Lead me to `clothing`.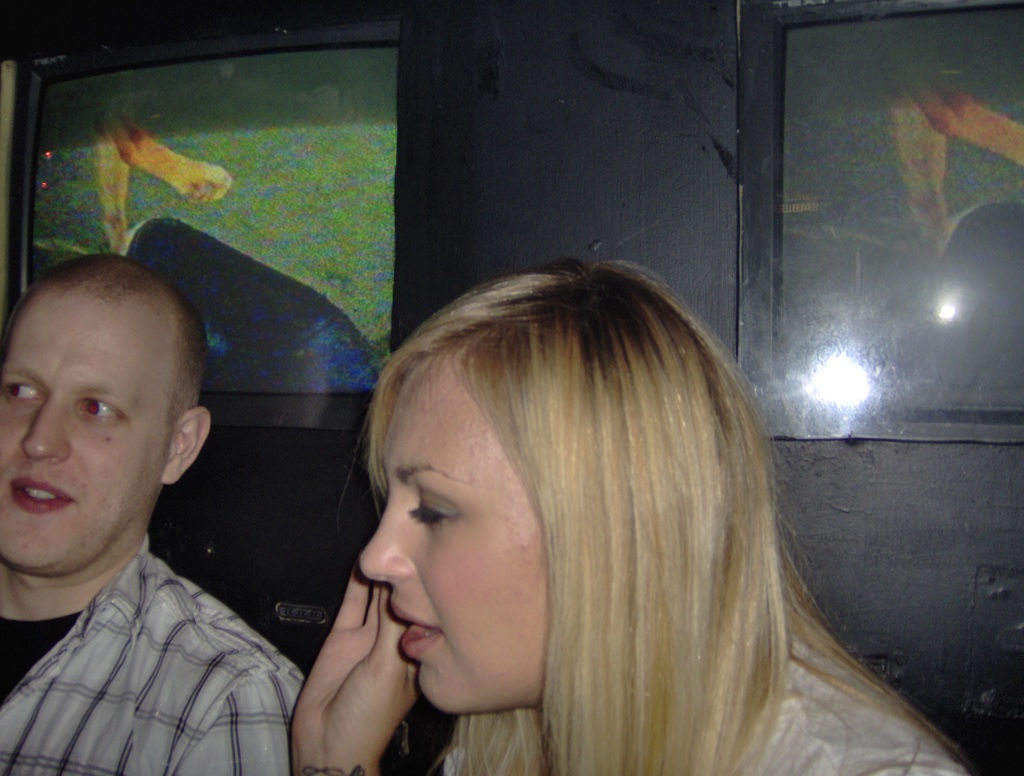
Lead to <box>442,626,966,775</box>.
